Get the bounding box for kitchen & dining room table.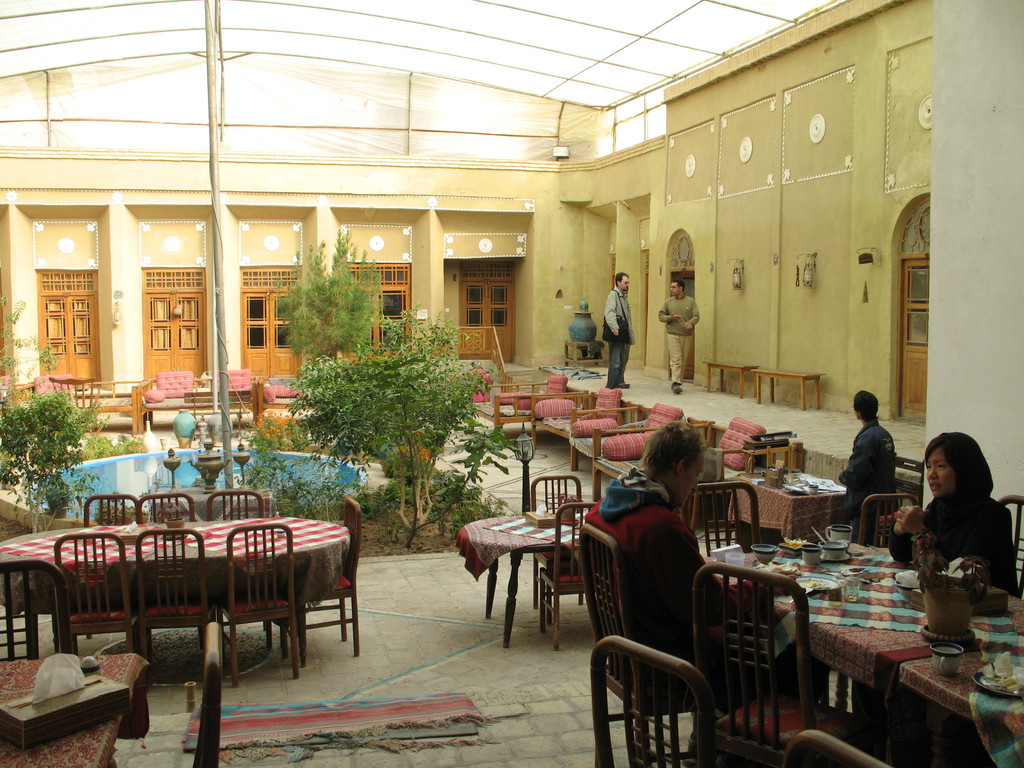
bbox=(5, 516, 349, 696).
